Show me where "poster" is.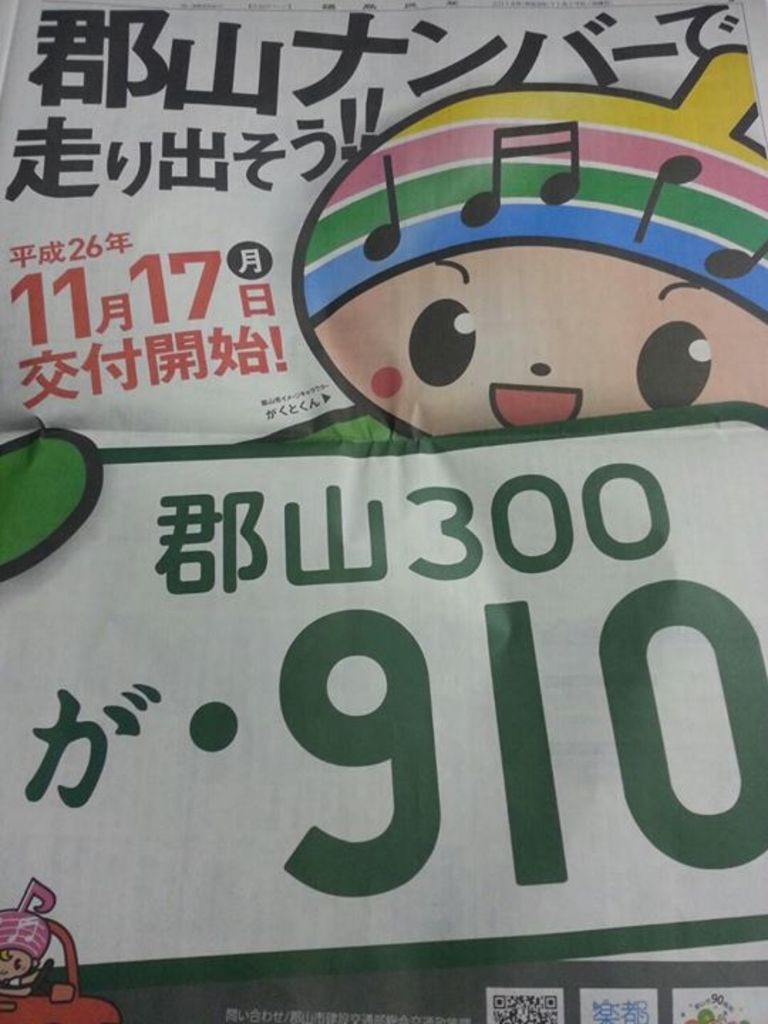
"poster" is at 0 0 761 1023.
